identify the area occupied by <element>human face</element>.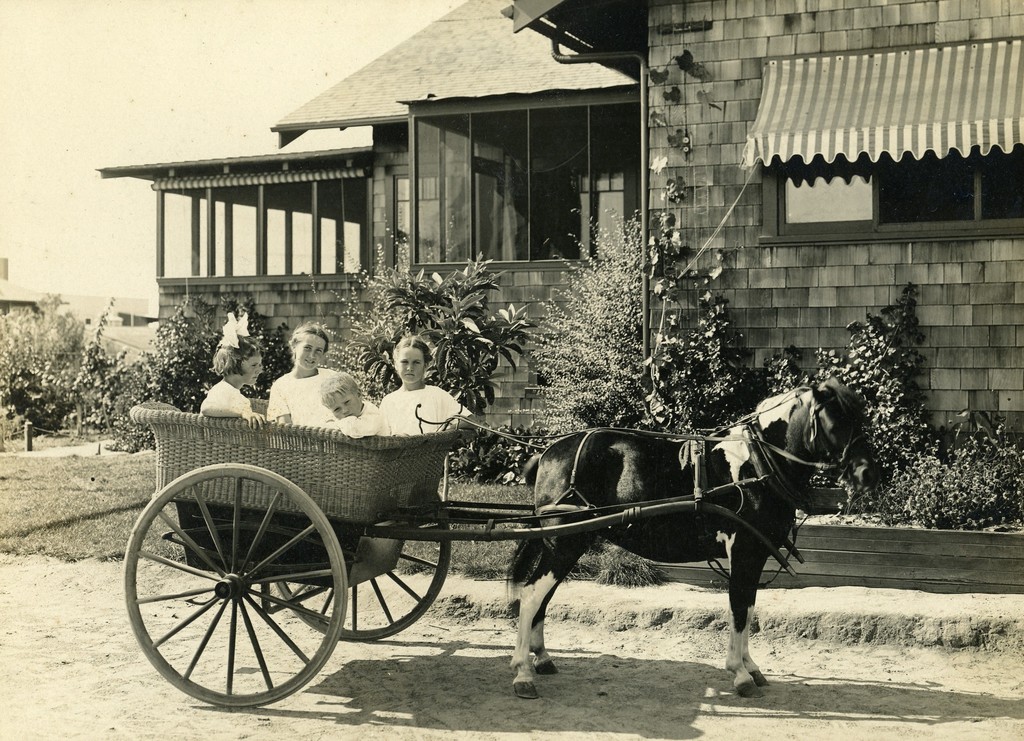
Area: (335, 394, 361, 420).
